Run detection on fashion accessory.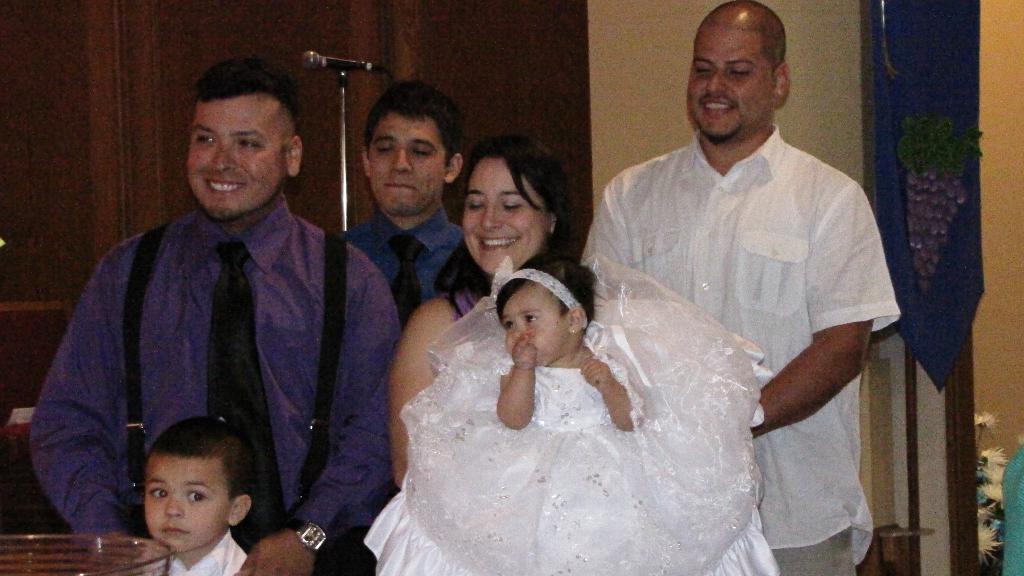
Result: (left=487, top=253, right=589, bottom=330).
